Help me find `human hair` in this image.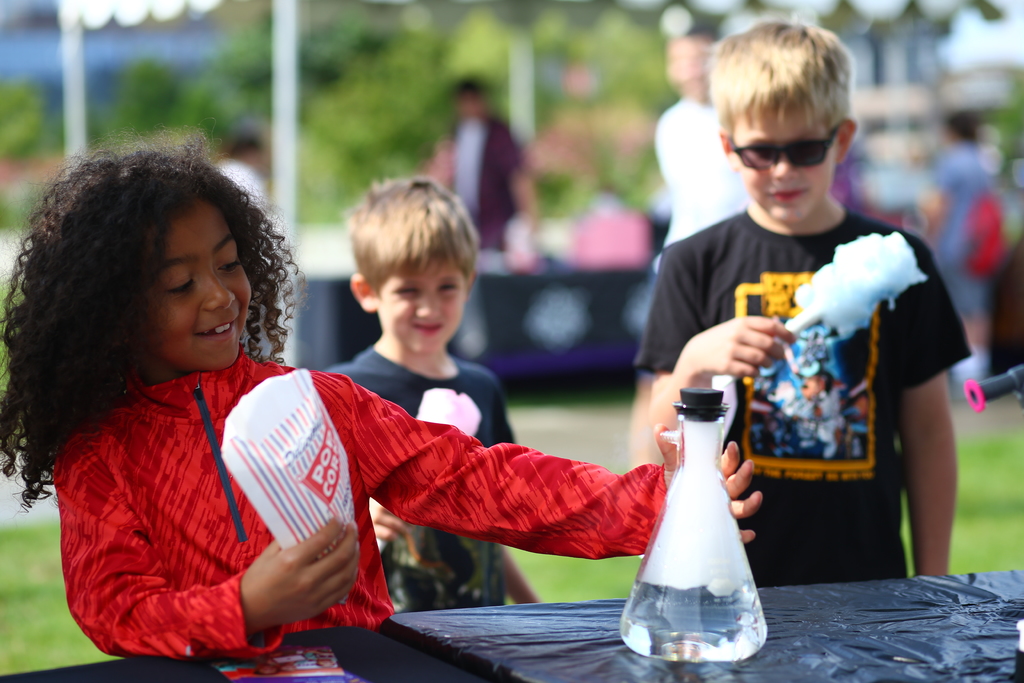
Found it: detection(709, 17, 851, 153).
